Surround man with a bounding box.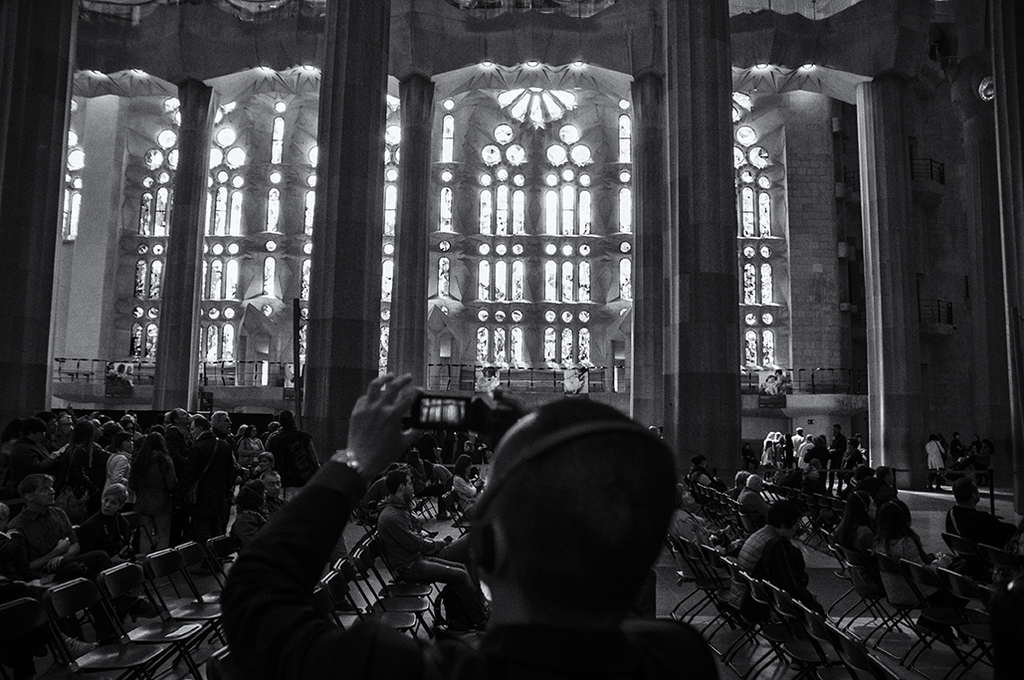
bbox=[376, 467, 493, 631].
